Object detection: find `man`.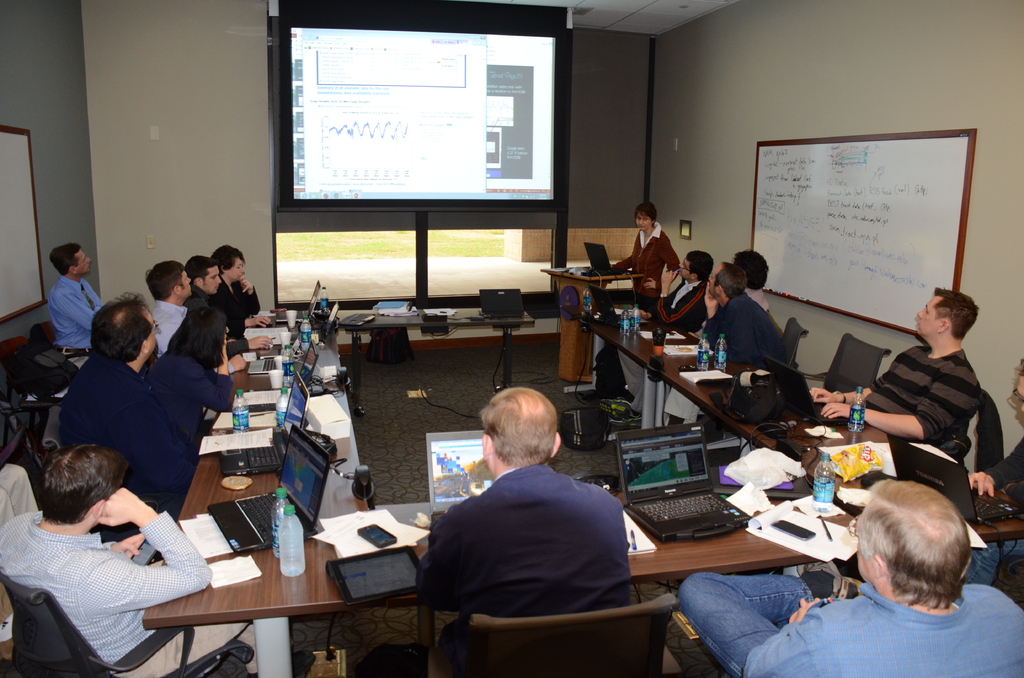
(left=675, top=476, right=1023, bottom=677).
